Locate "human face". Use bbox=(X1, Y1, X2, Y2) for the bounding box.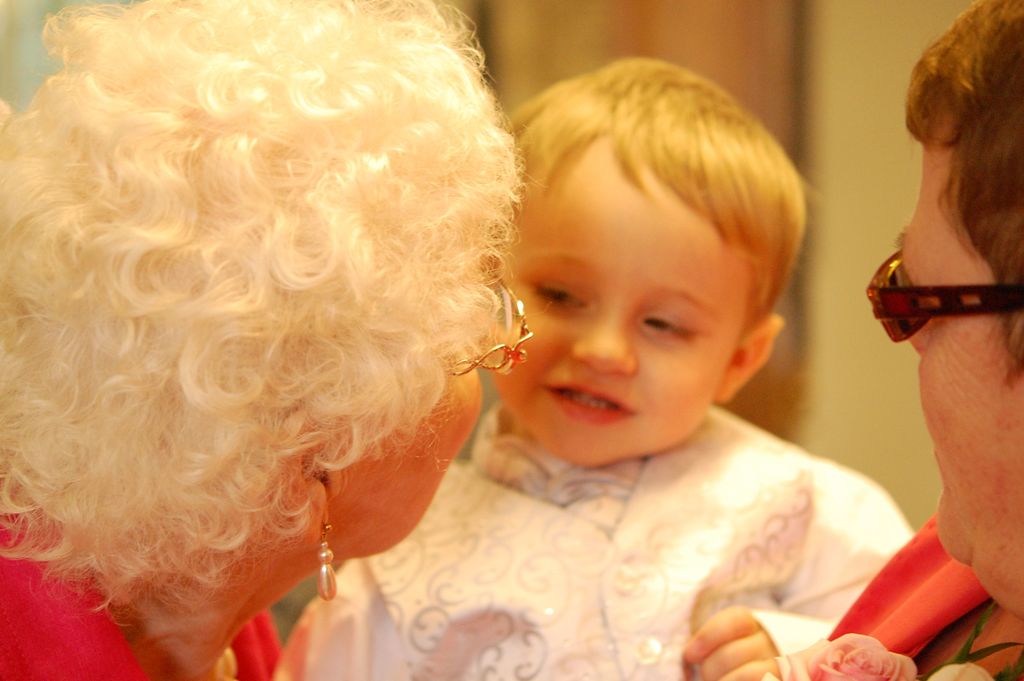
bbox=(895, 145, 1023, 612).
